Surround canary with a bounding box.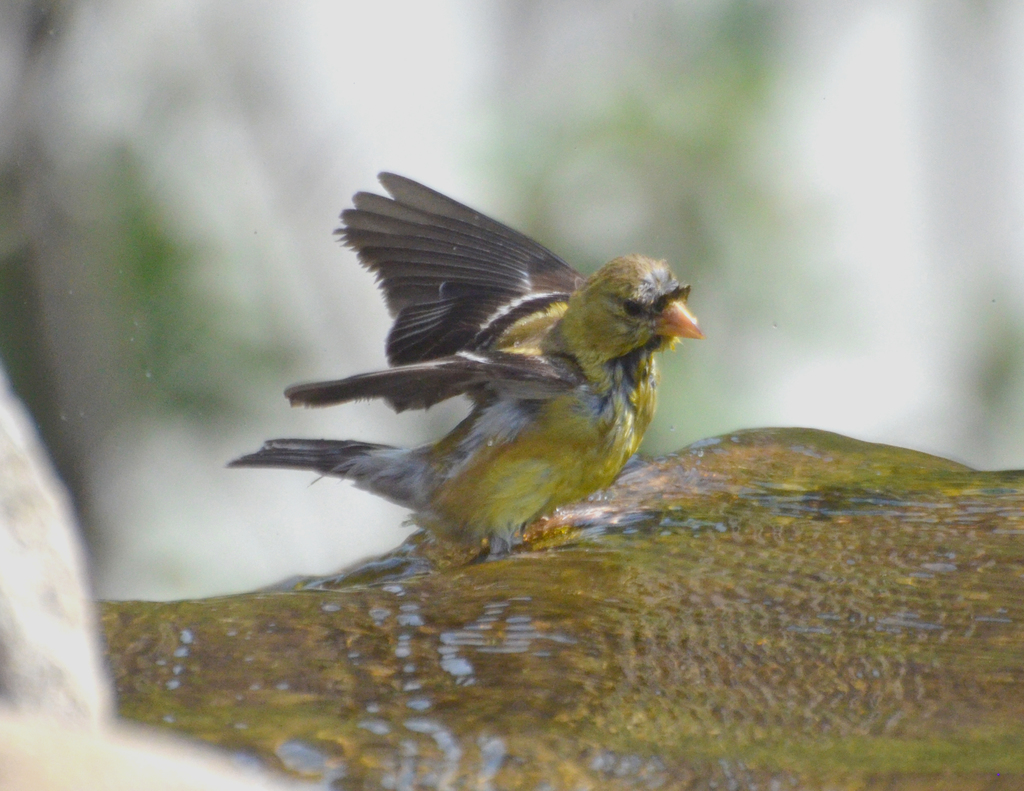
l=224, t=167, r=706, b=561.
